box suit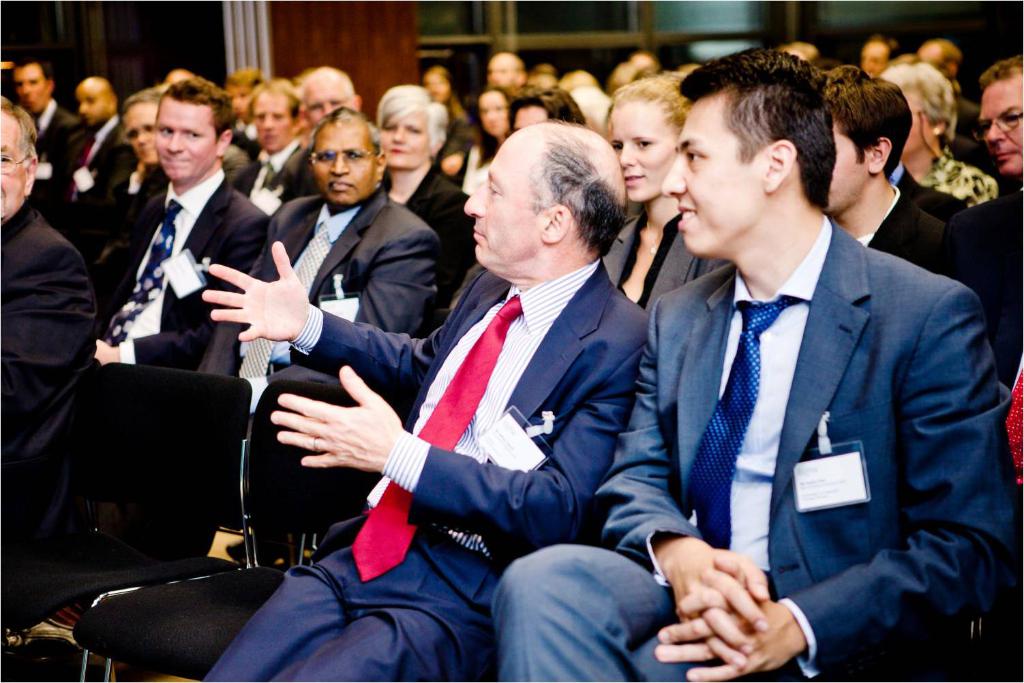
[886, 163, 966, 223]
